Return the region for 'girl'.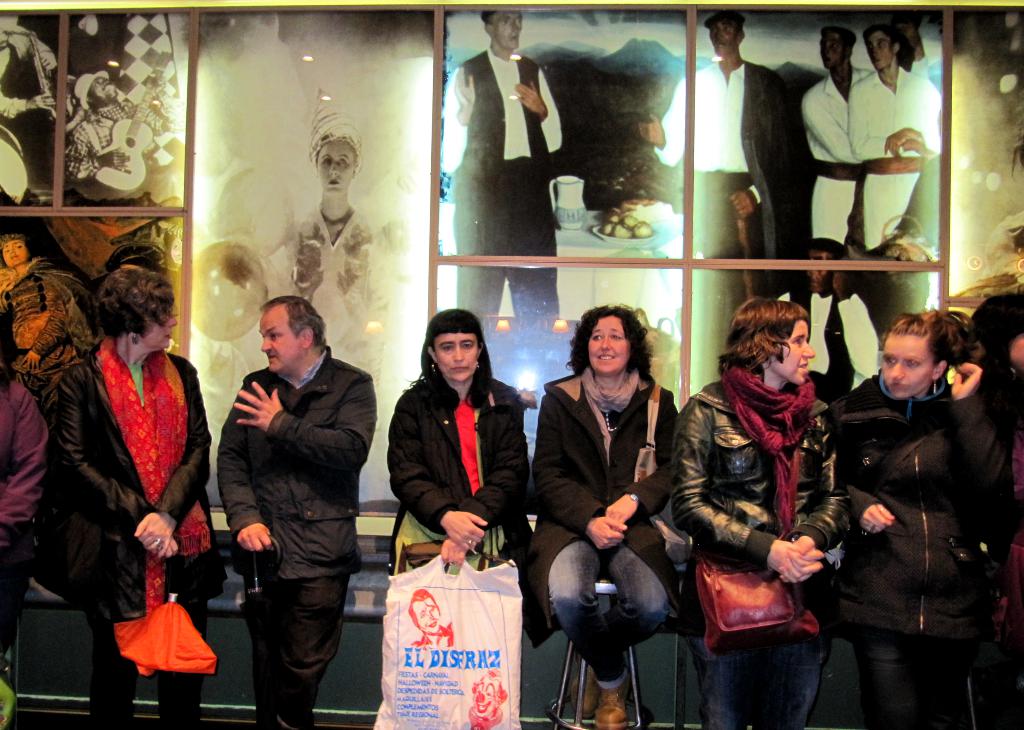
box=[848, 309, 1009, 729].
